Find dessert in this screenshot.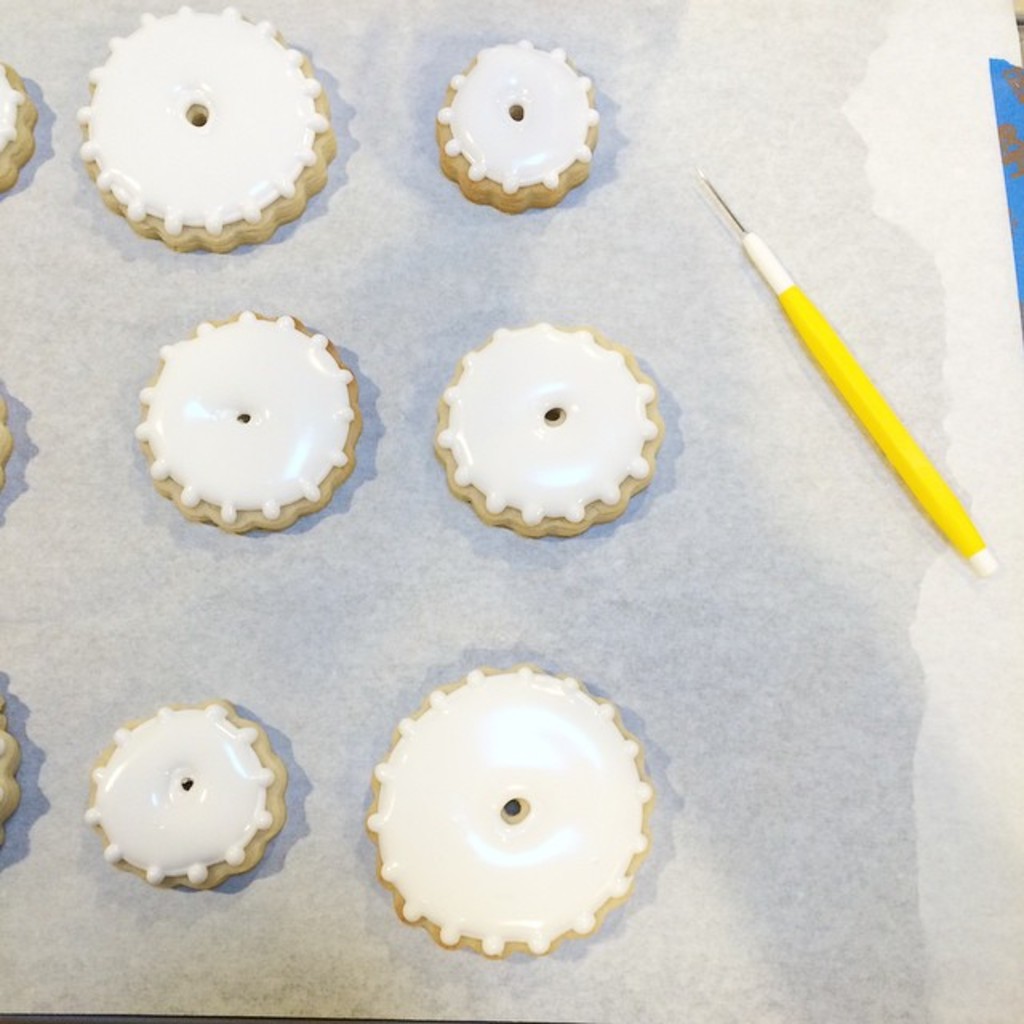
The bounding box for dessert is <region>94, 693, 285, 886</region>.
